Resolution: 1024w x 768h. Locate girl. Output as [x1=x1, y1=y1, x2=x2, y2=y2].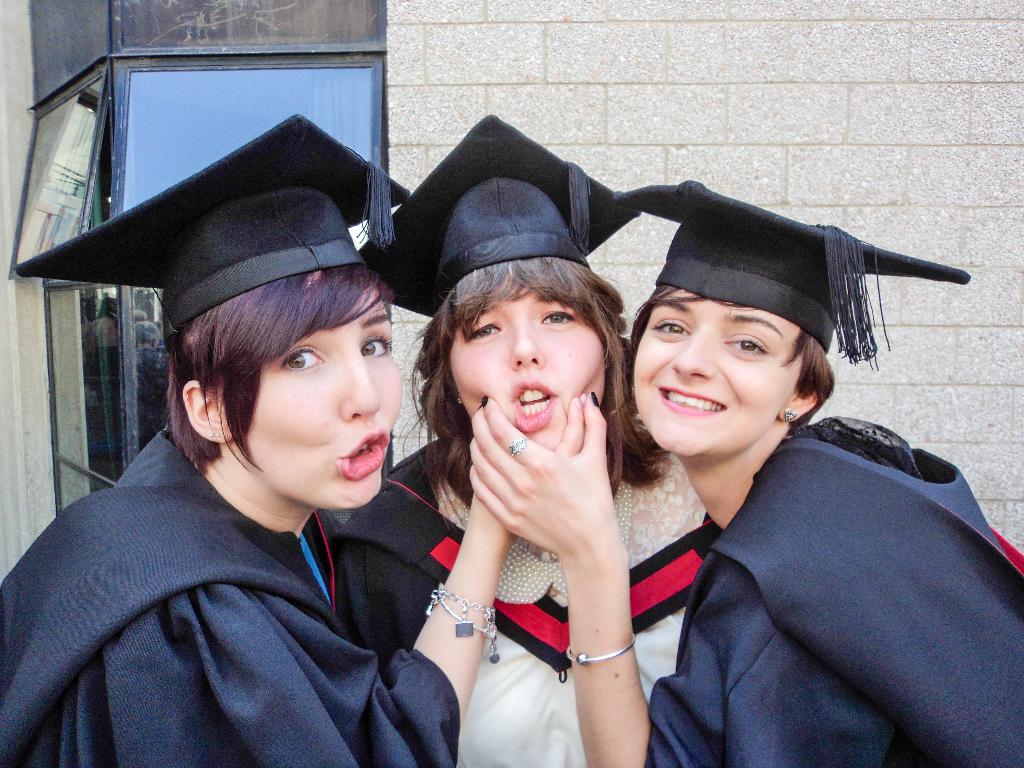
[x1=0, y1=110, x2=585, y2=767].
